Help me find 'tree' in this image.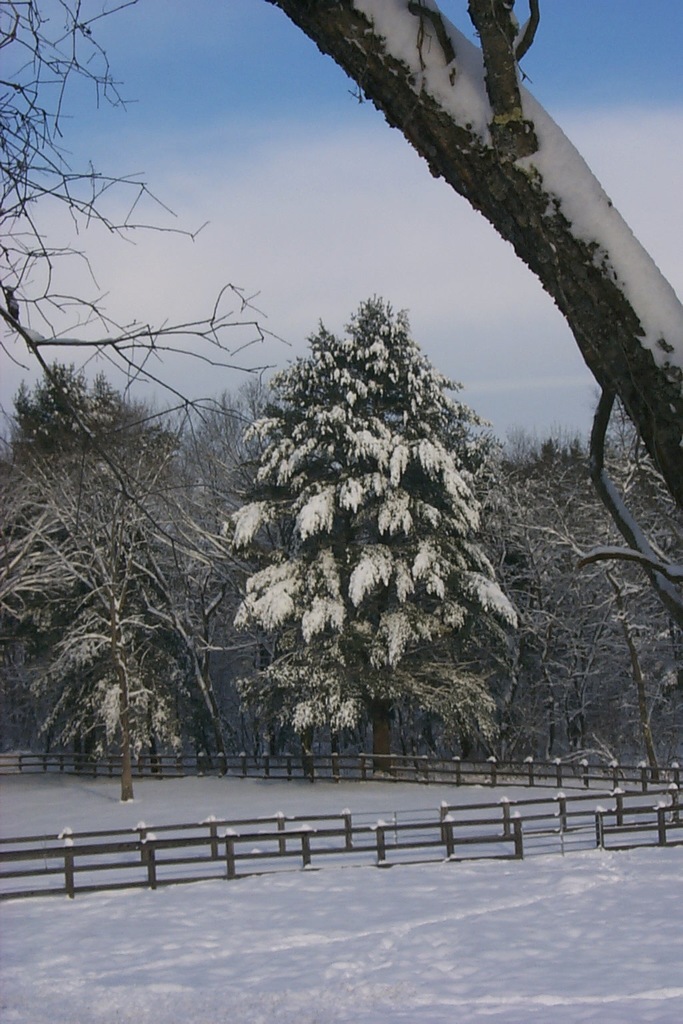
Found it: [left=15, top=473, right=161, bottom=794].
